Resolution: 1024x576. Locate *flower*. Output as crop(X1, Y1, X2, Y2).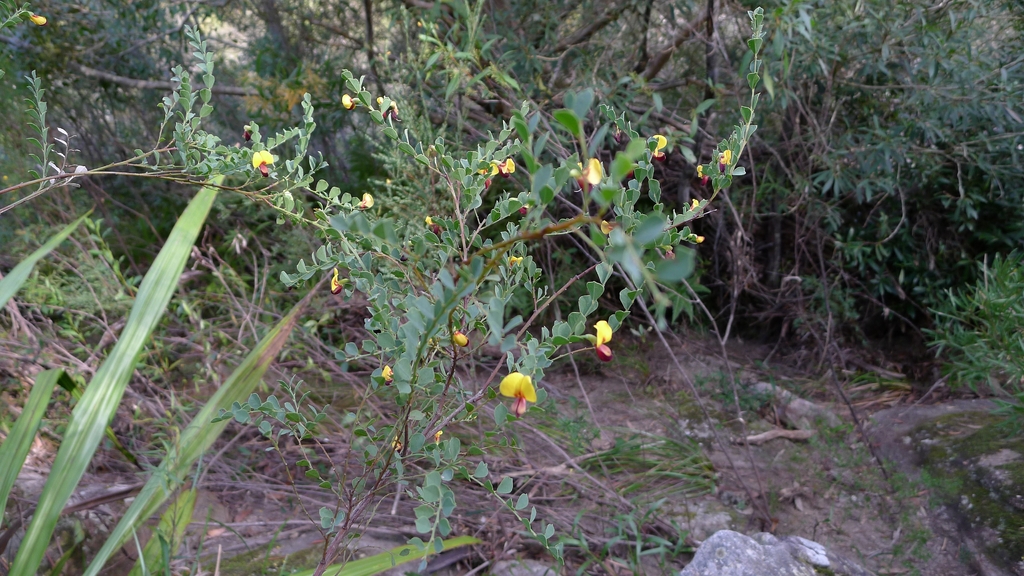
crop(351, 189, 375, 211).
